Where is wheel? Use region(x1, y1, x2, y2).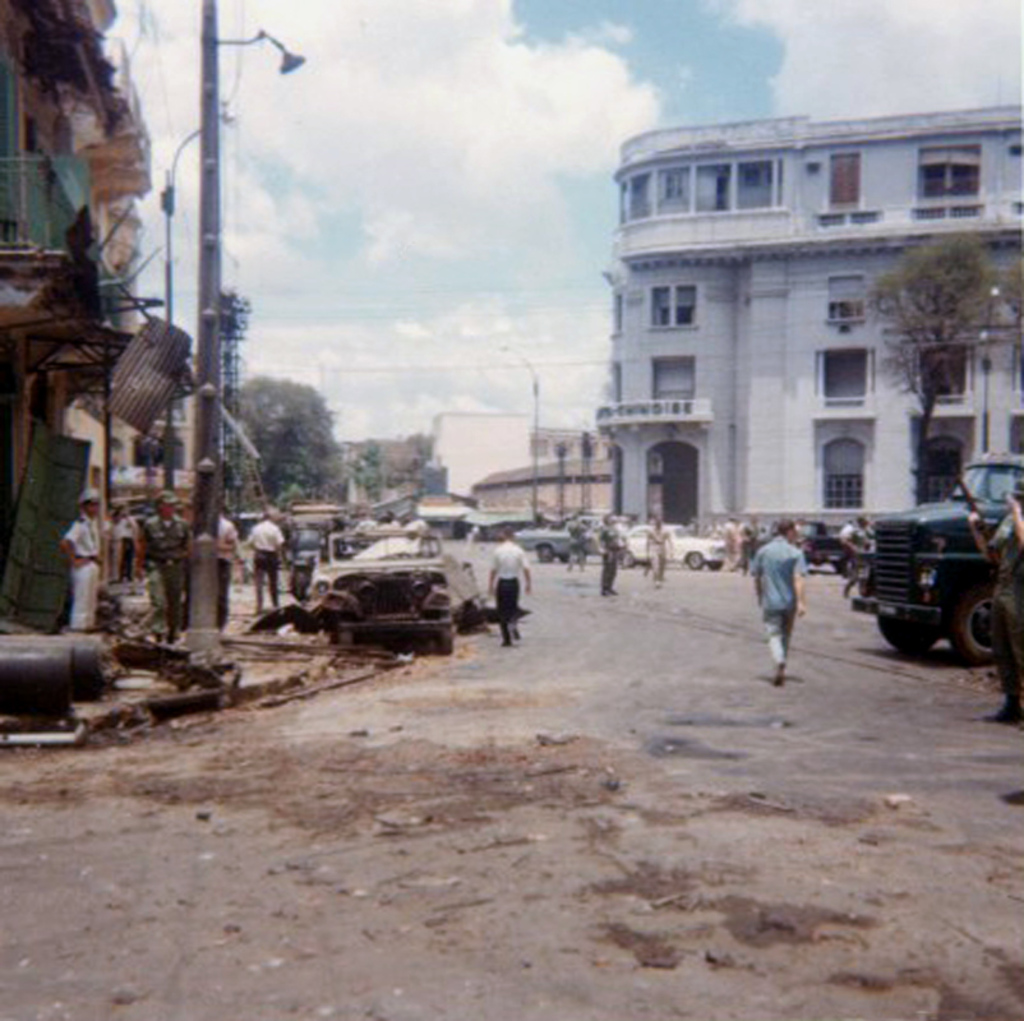
region(877, 610, 942, 650).
